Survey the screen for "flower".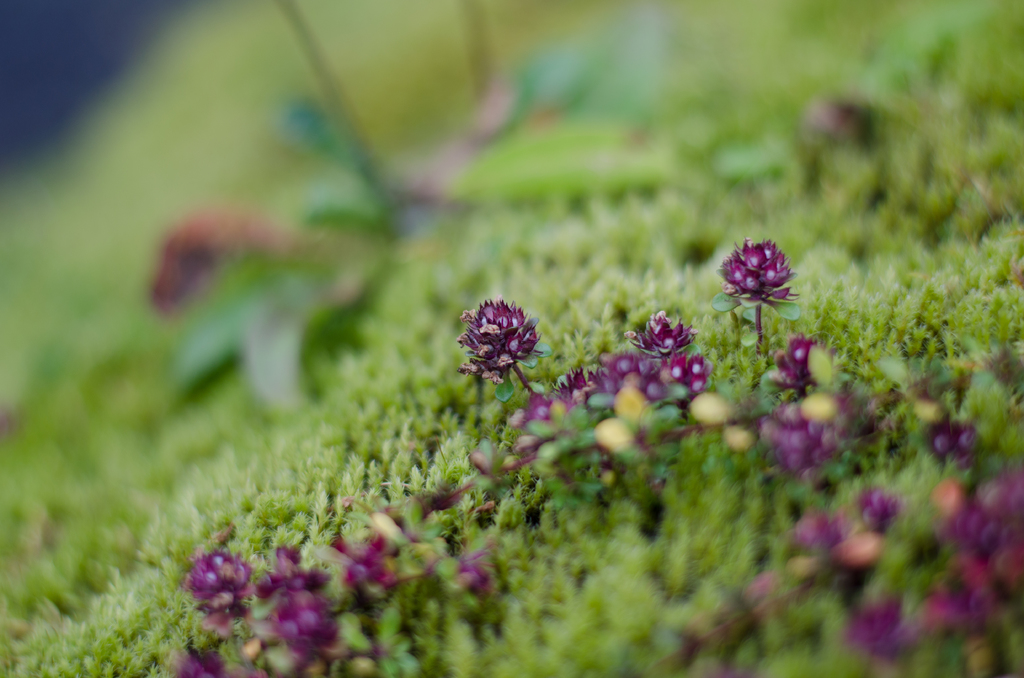
Survey found: box(803, 467, 1023, 656).
